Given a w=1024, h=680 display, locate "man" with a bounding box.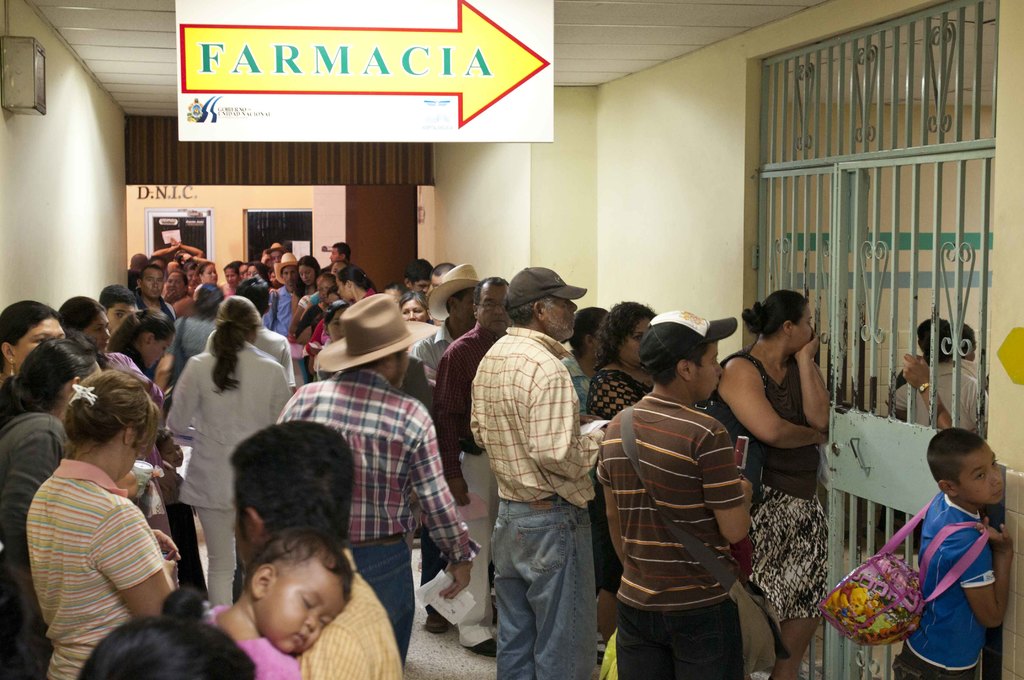
Located: [263, 251, 293, 331].
